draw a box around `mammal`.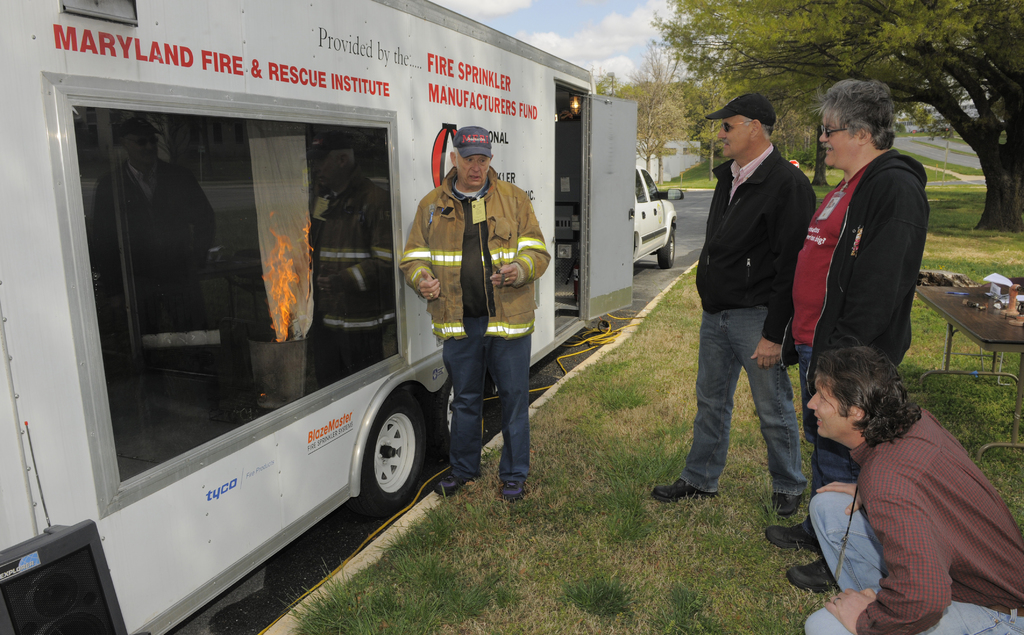
788 76 934 588.
